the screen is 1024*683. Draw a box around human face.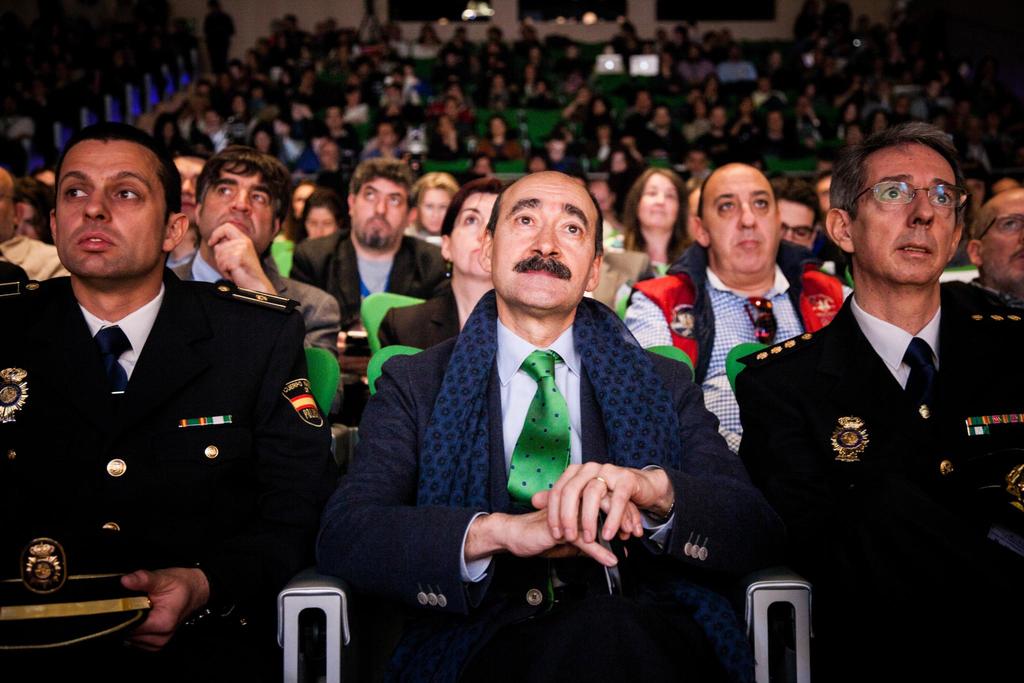
[58,140,166,279].
